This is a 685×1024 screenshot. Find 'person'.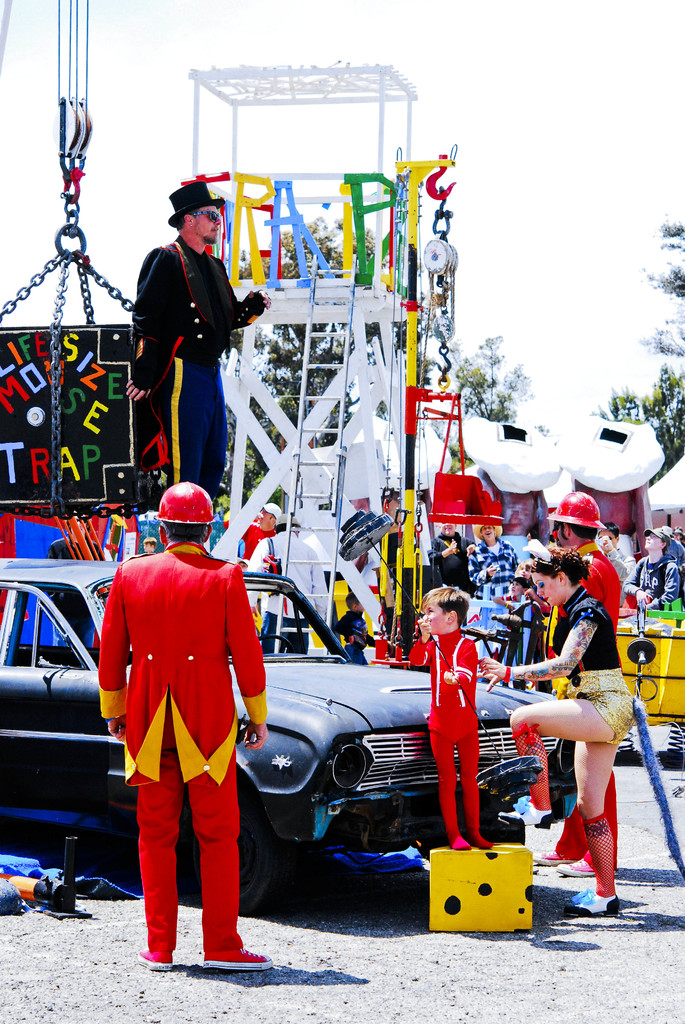
Bounding box: locate(671, 529, 684, 541).
